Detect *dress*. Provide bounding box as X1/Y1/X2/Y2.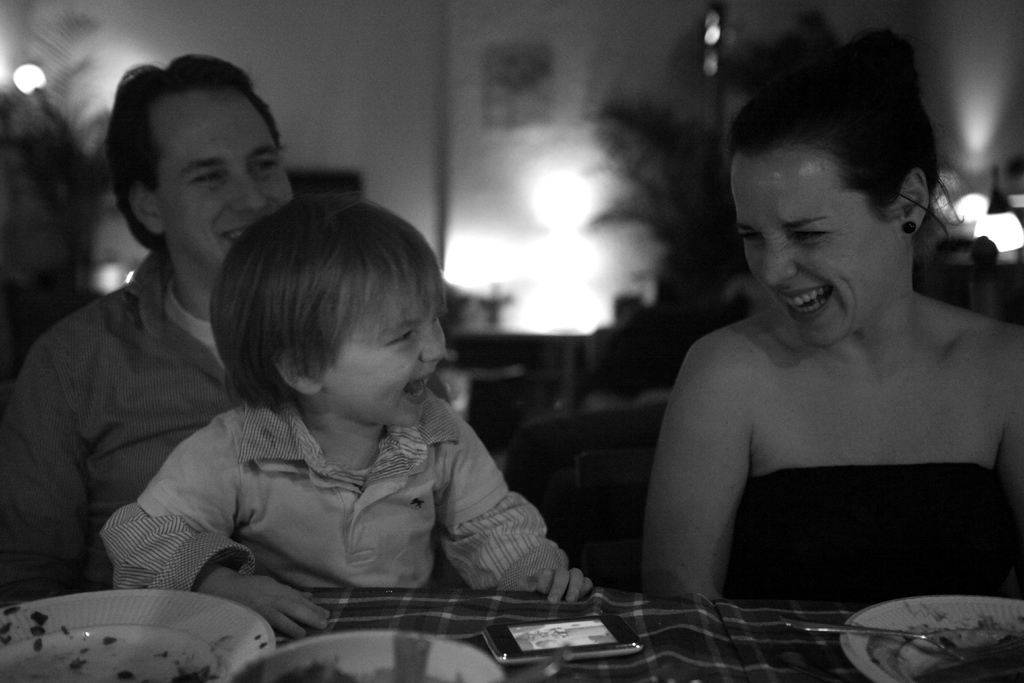
730/465/1012/596.
